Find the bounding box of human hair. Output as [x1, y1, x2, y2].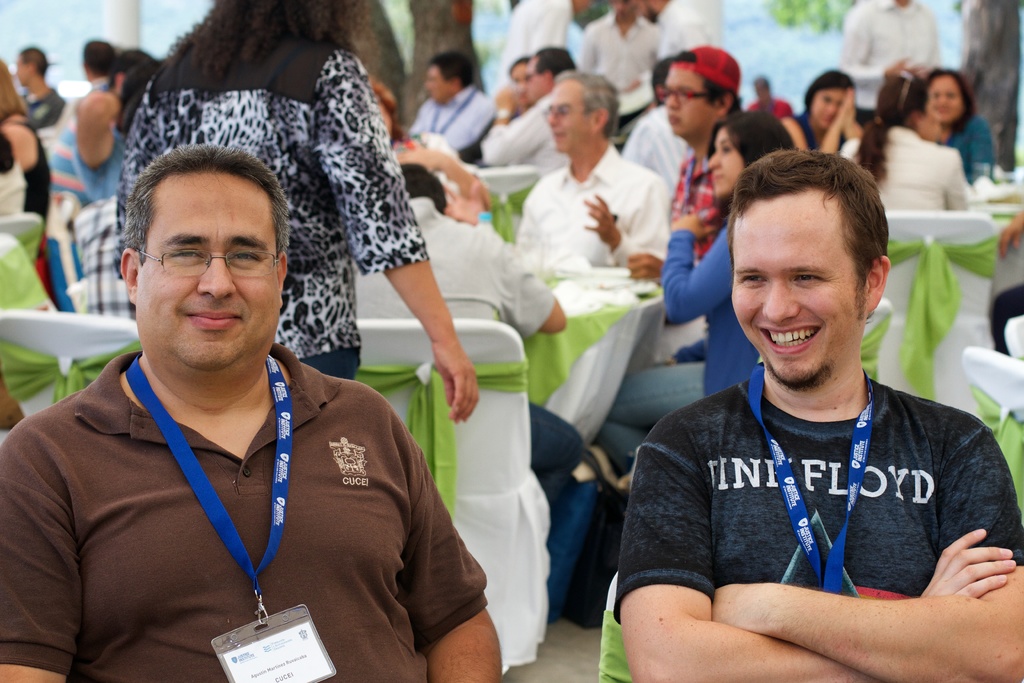
[550, 71, 624, 136].
